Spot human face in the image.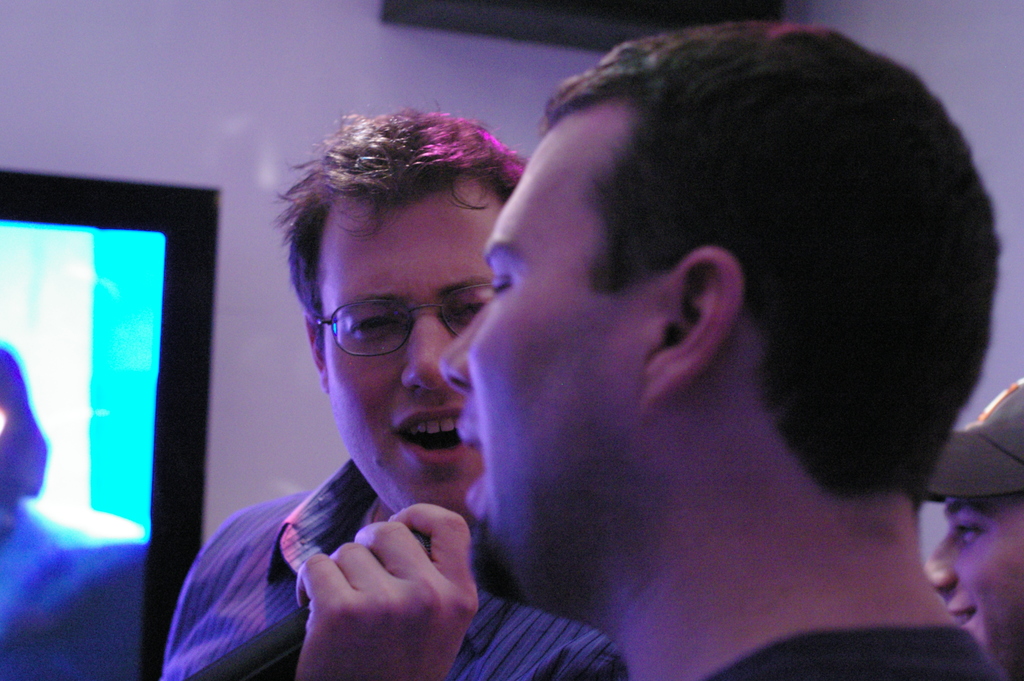
human face found at (x1=319, y1=177, x2=490, y2=532).
